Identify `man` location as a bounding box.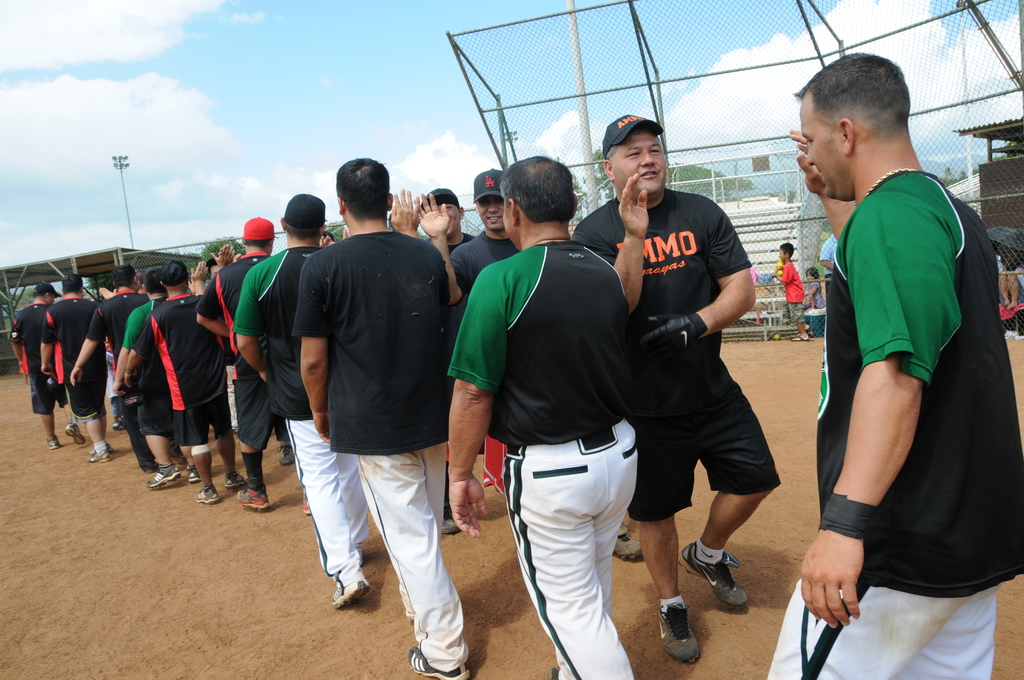
{"left": 440, "top": 185, "right": 479, "bottom": 531}.
